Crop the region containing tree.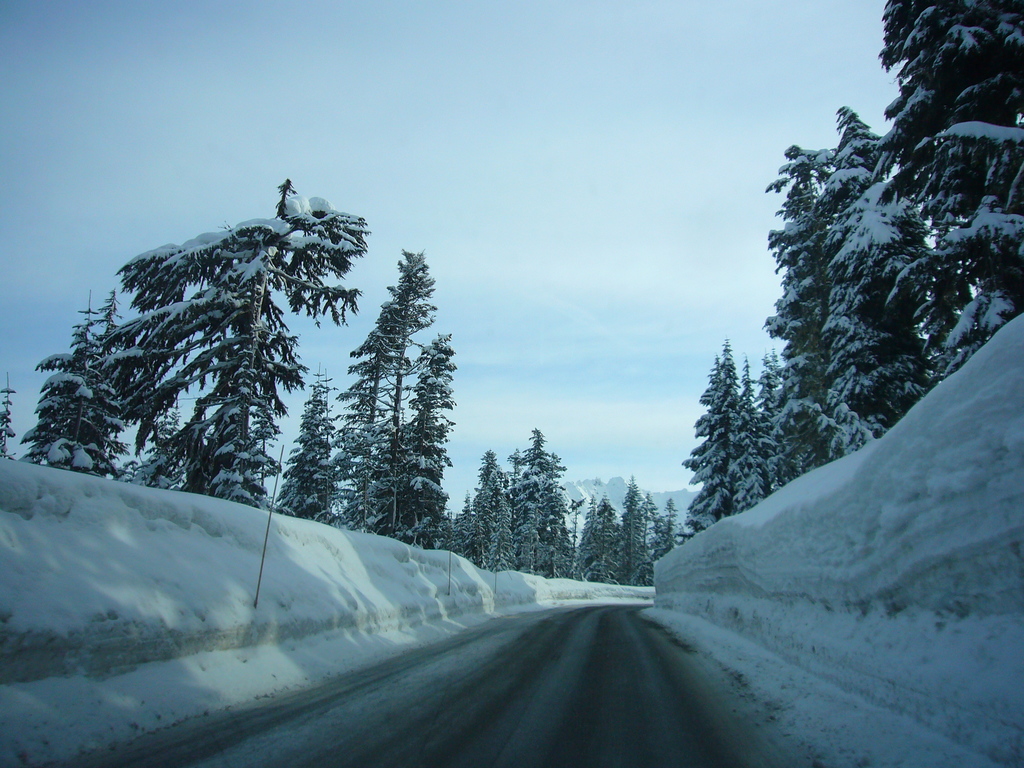
Crop region: bbox(0, 371, 17, 455).
